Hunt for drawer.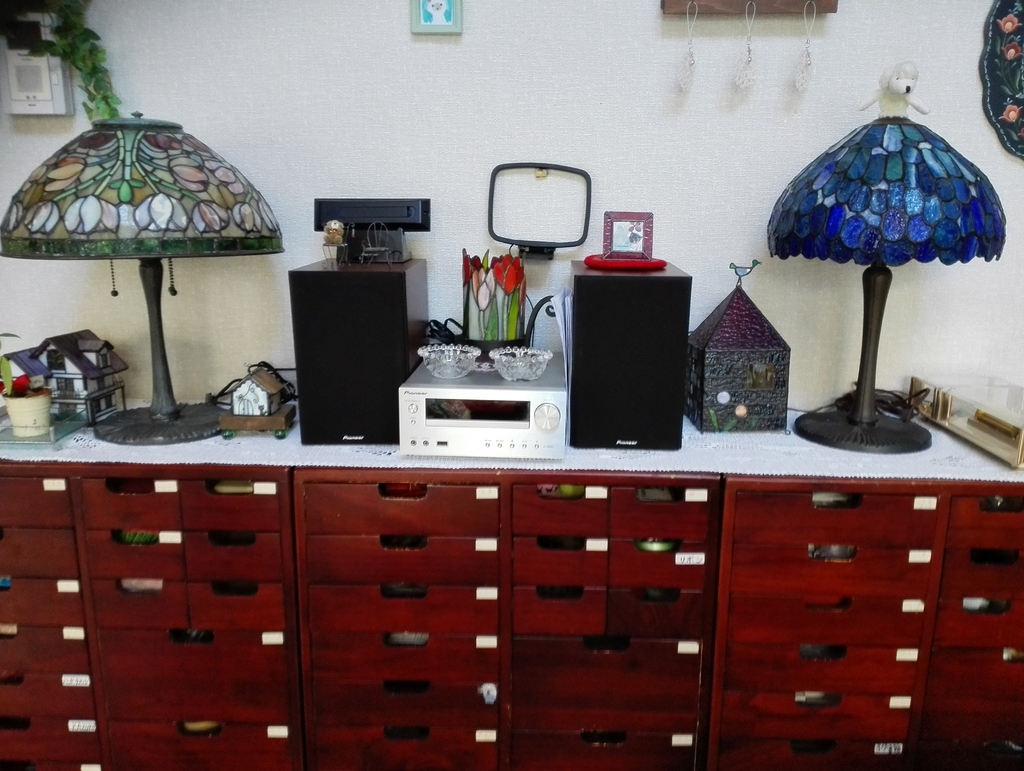
Hunted down at 186:580:289:631.
